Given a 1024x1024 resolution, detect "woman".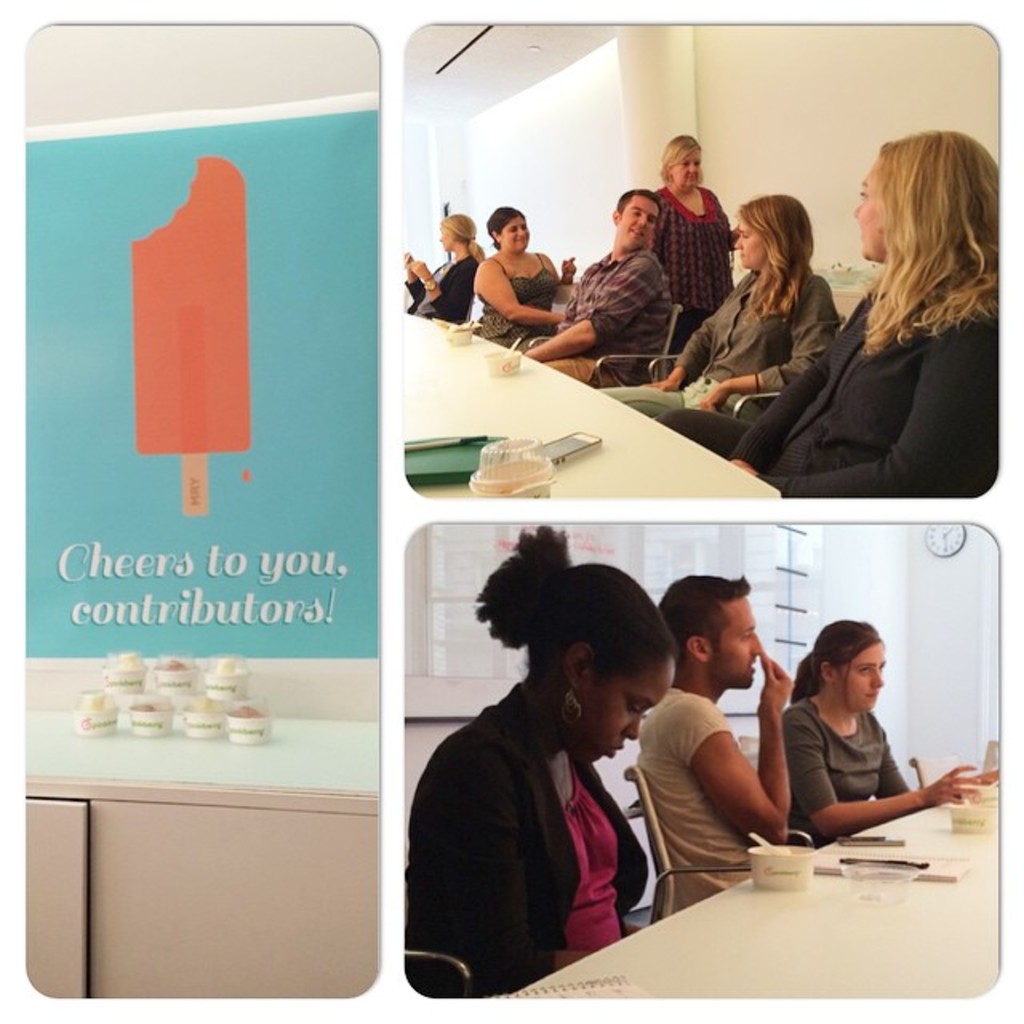
l=397, t=211, r=490, b=320.
